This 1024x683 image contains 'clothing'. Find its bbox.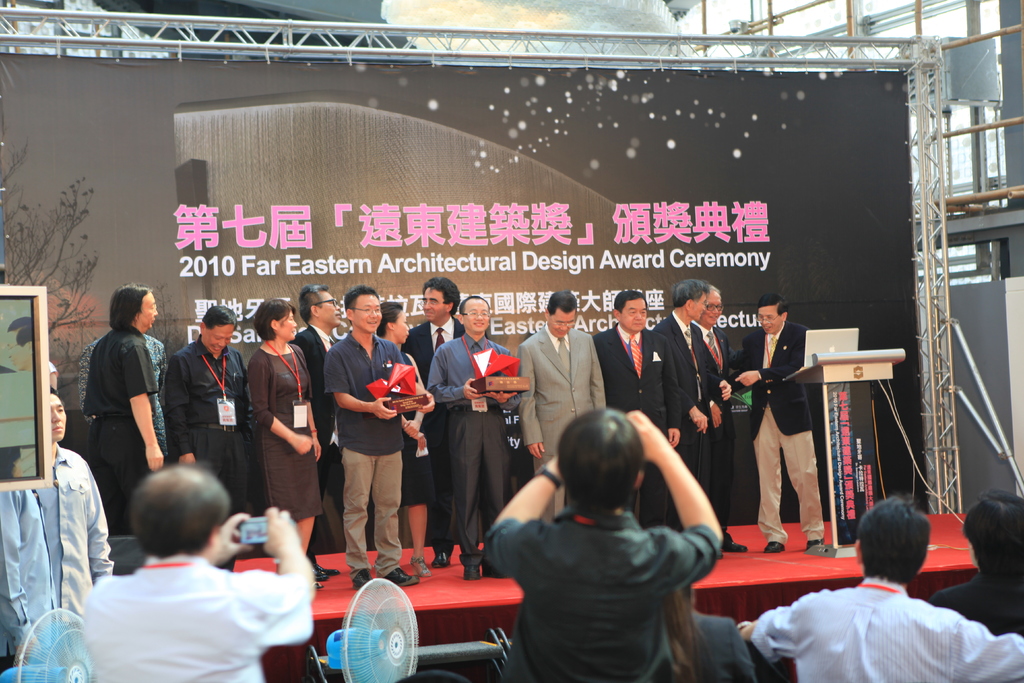
<box>241,344,318,518</box>.
